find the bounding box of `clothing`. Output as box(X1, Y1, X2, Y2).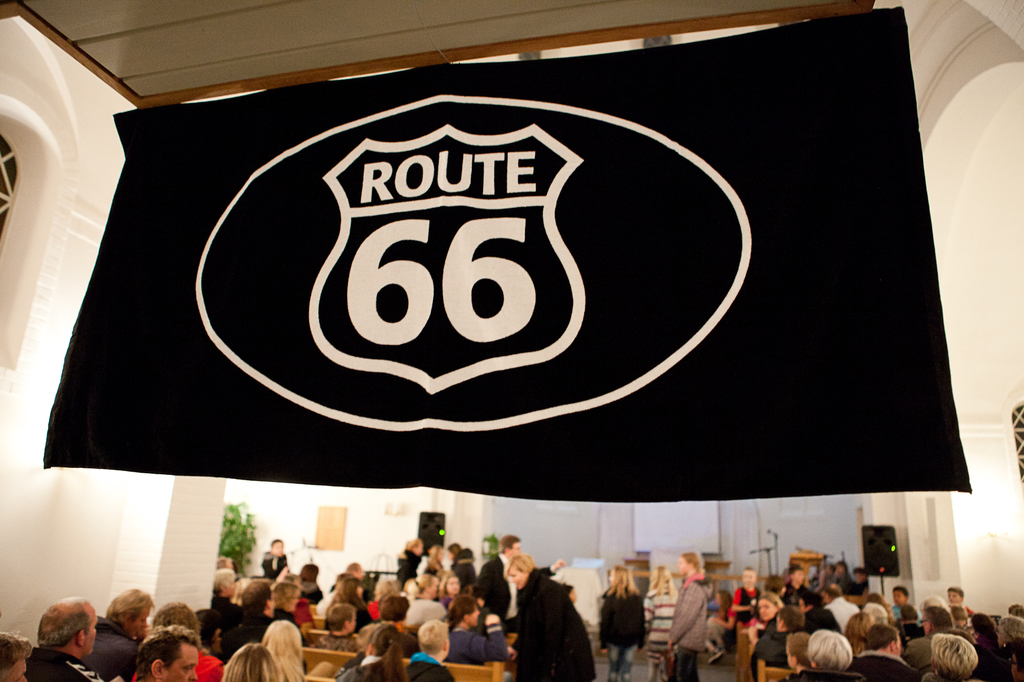
box(905, 627, 934, 667).
